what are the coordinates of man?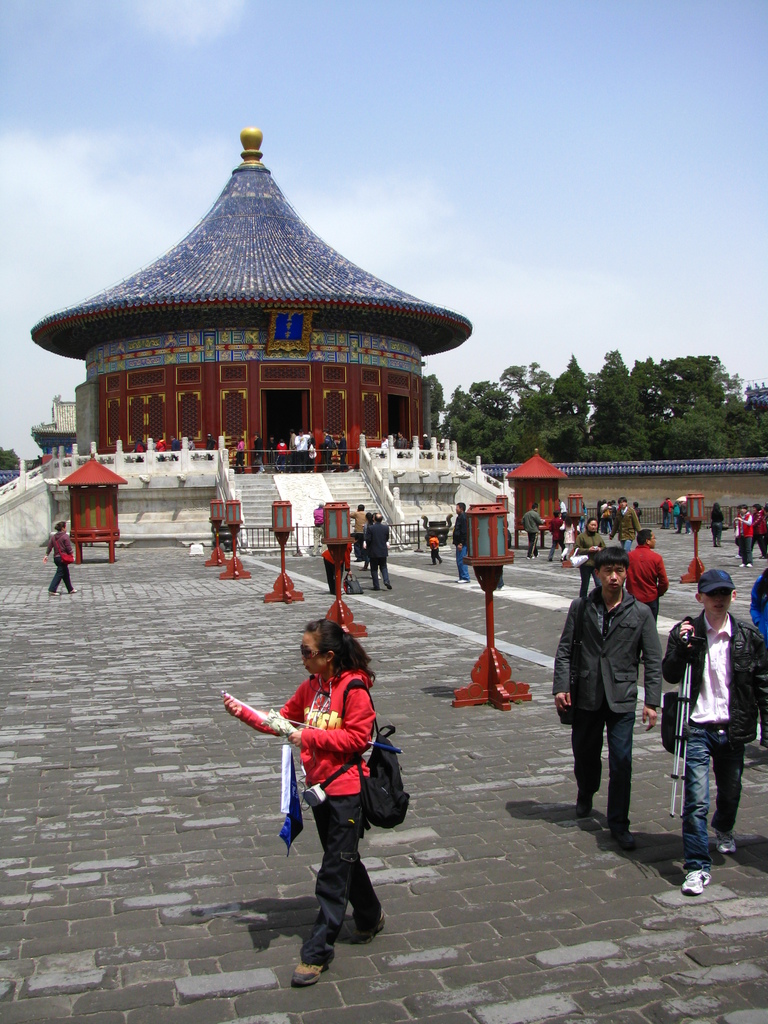
left=394, top=432, right=408, bottom=455.
